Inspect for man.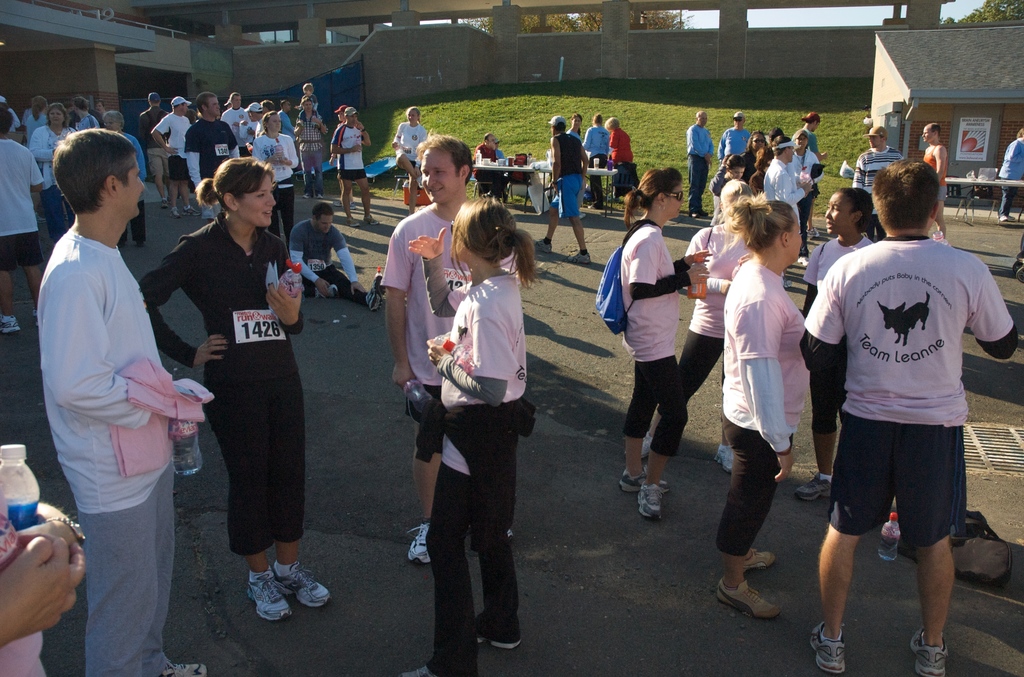
Inspection: [x1=134, y1=94, x2=173, y2=213].
